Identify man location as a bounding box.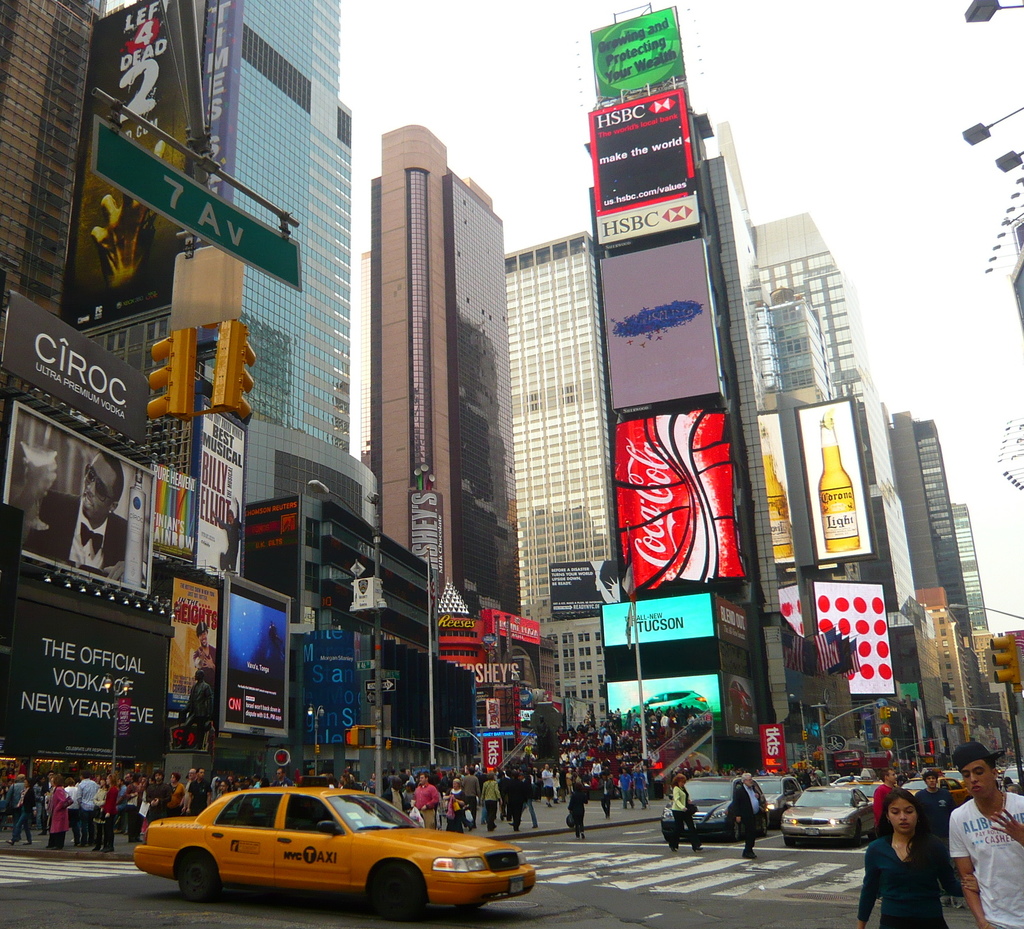
pyautogui.locateOnScreen(618, 767, 636, 809).
